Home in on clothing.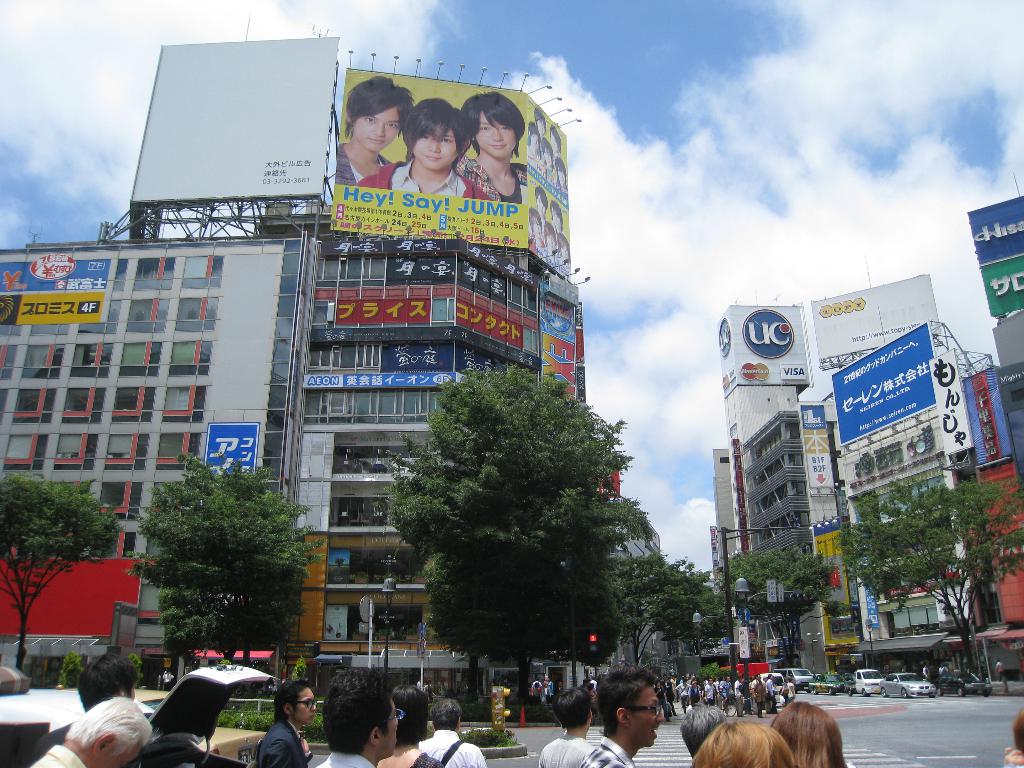
Homed in at 541 728 596 767.
